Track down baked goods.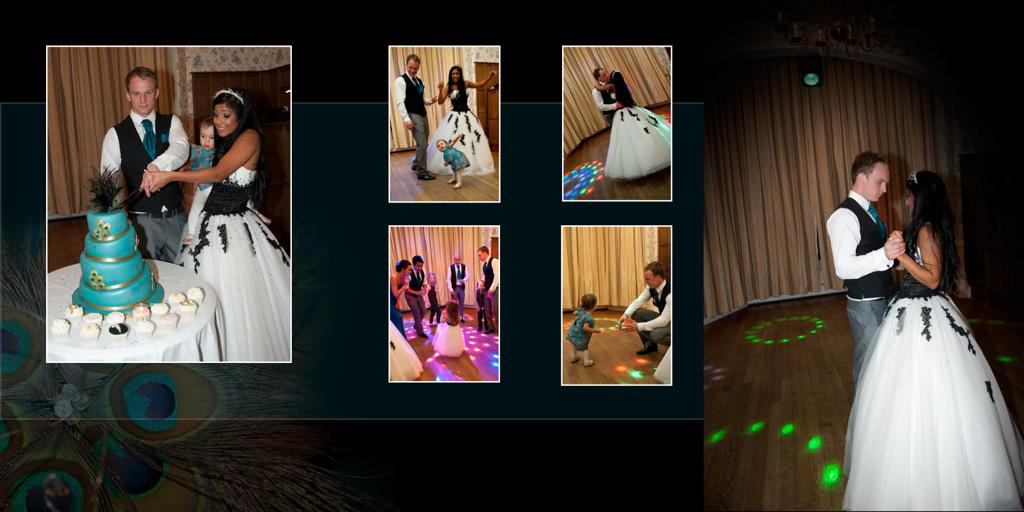
Tracked to (x1=188, y1=289, x2=204, y2=305).
